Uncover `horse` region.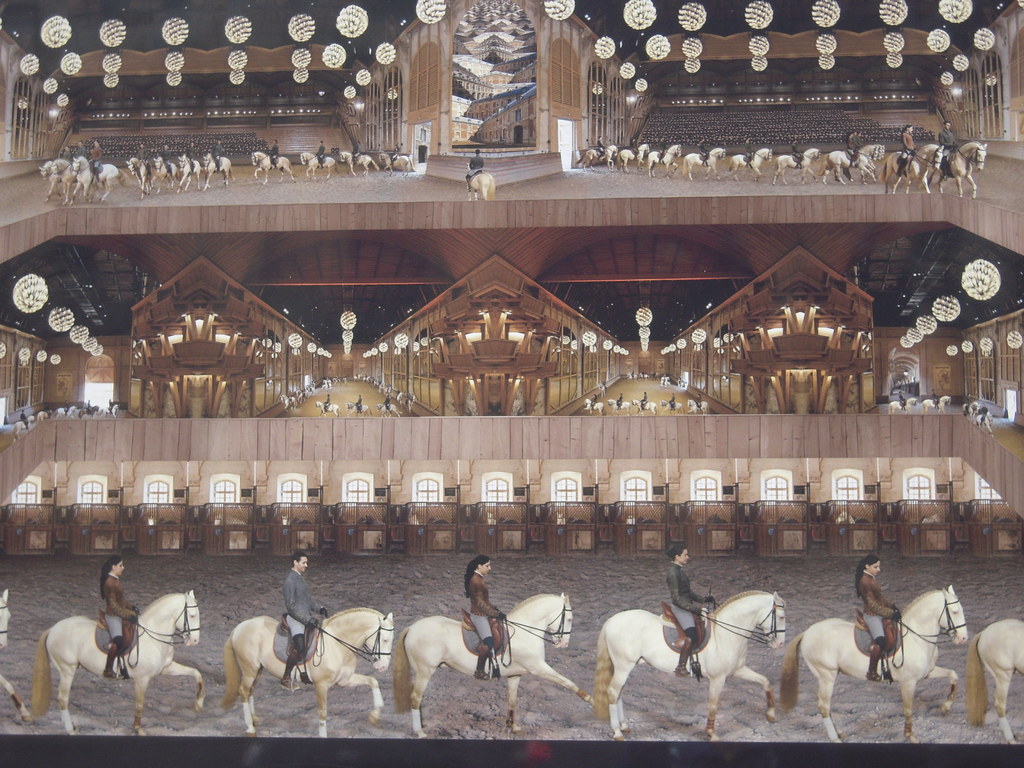
Uncovered: left=971, top=620, right=1023, bottom=745.
